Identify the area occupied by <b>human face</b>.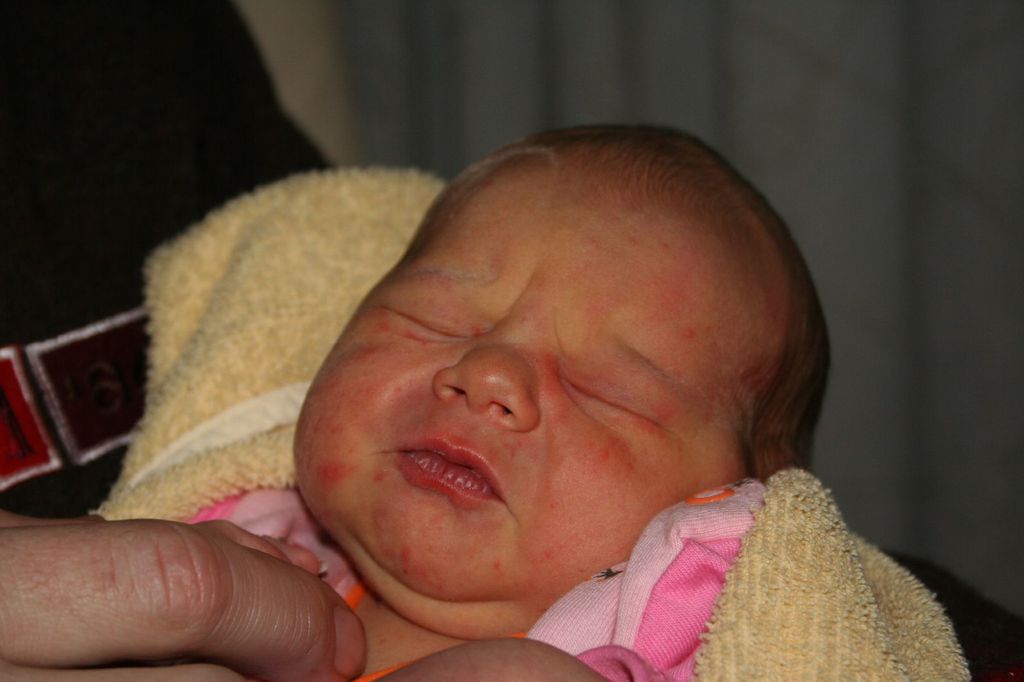
Area: {"left": 296, "top": 189, "right": 739, "bottom": 624}.
